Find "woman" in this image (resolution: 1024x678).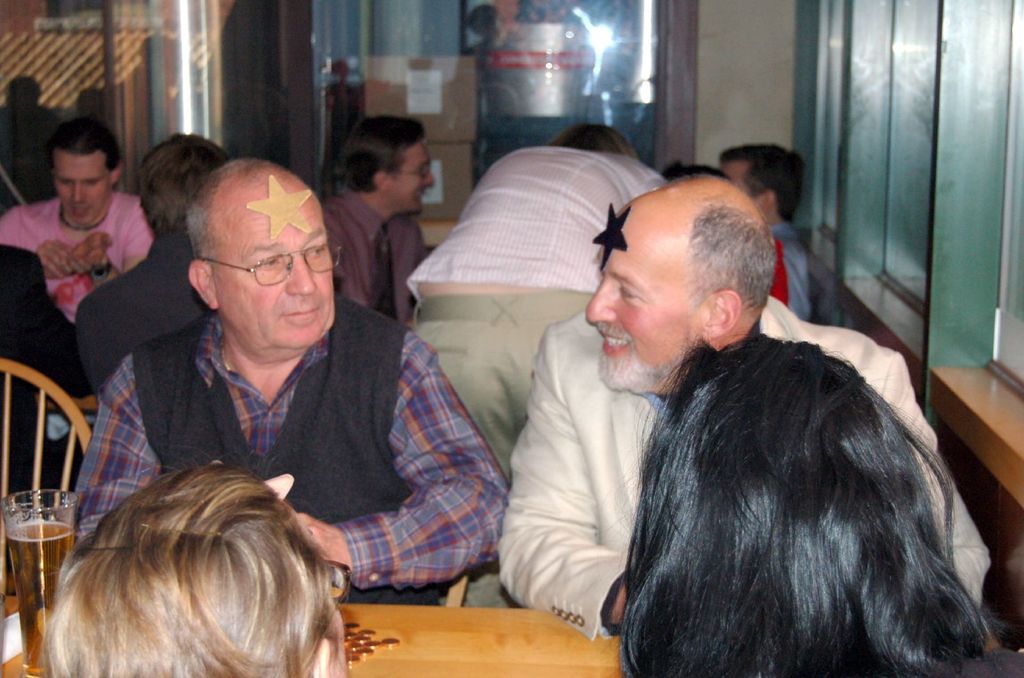
Rect(618, 328, 1023, 677).
